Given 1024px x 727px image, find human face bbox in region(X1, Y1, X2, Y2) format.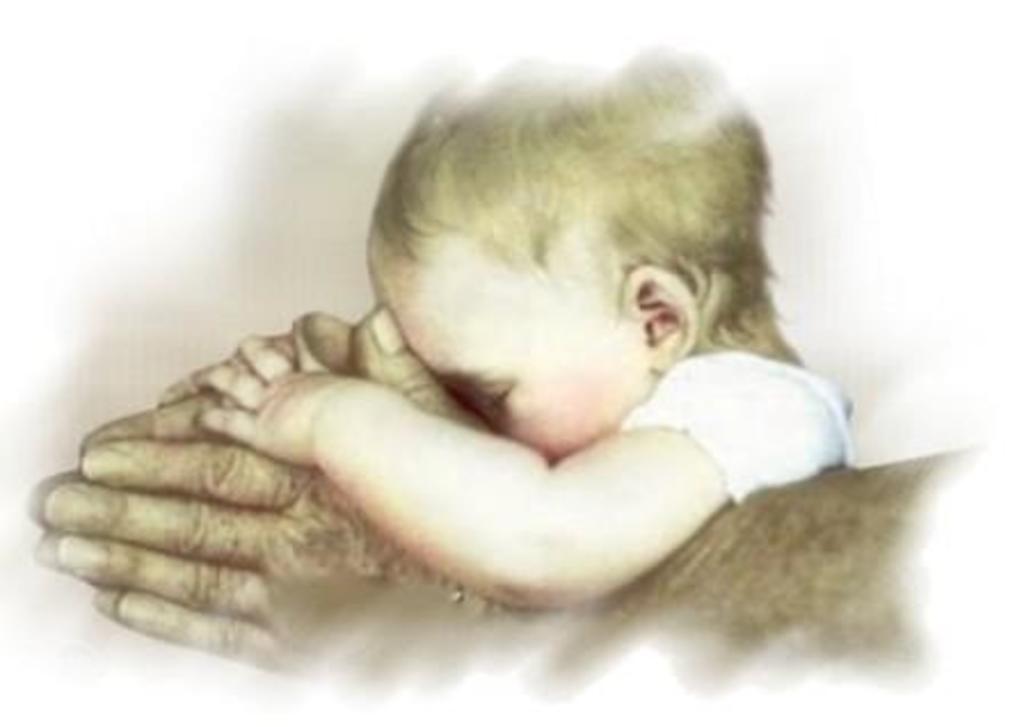
region(398, 235, 631, 464).
